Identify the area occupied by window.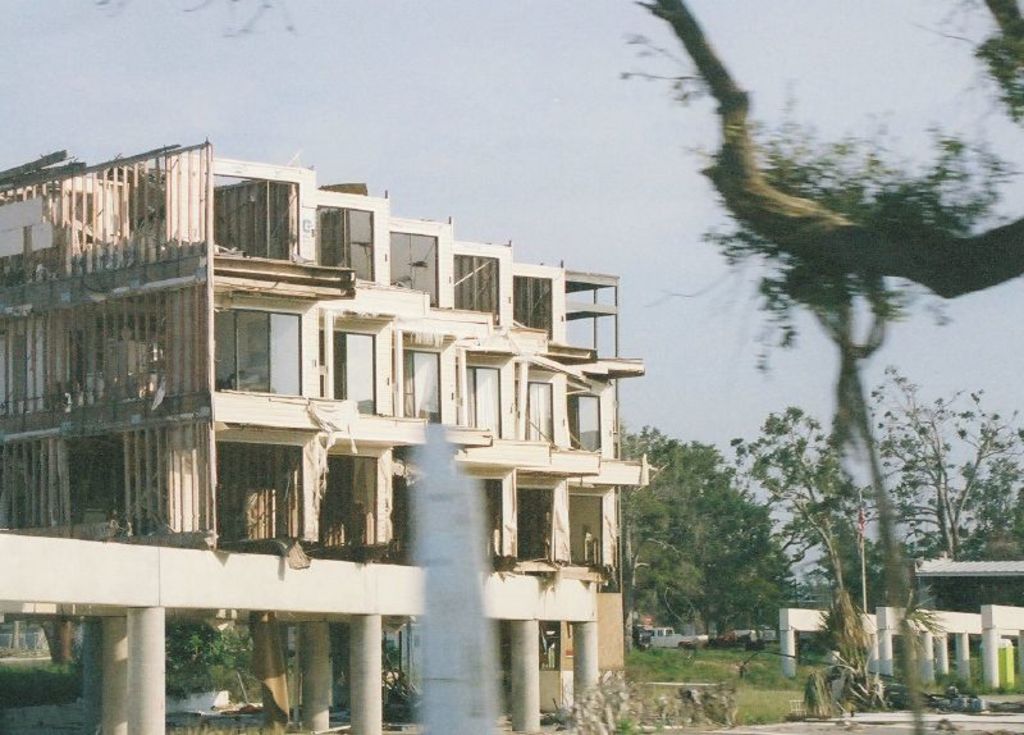
Area: <box>509,274,556,342</box>.
